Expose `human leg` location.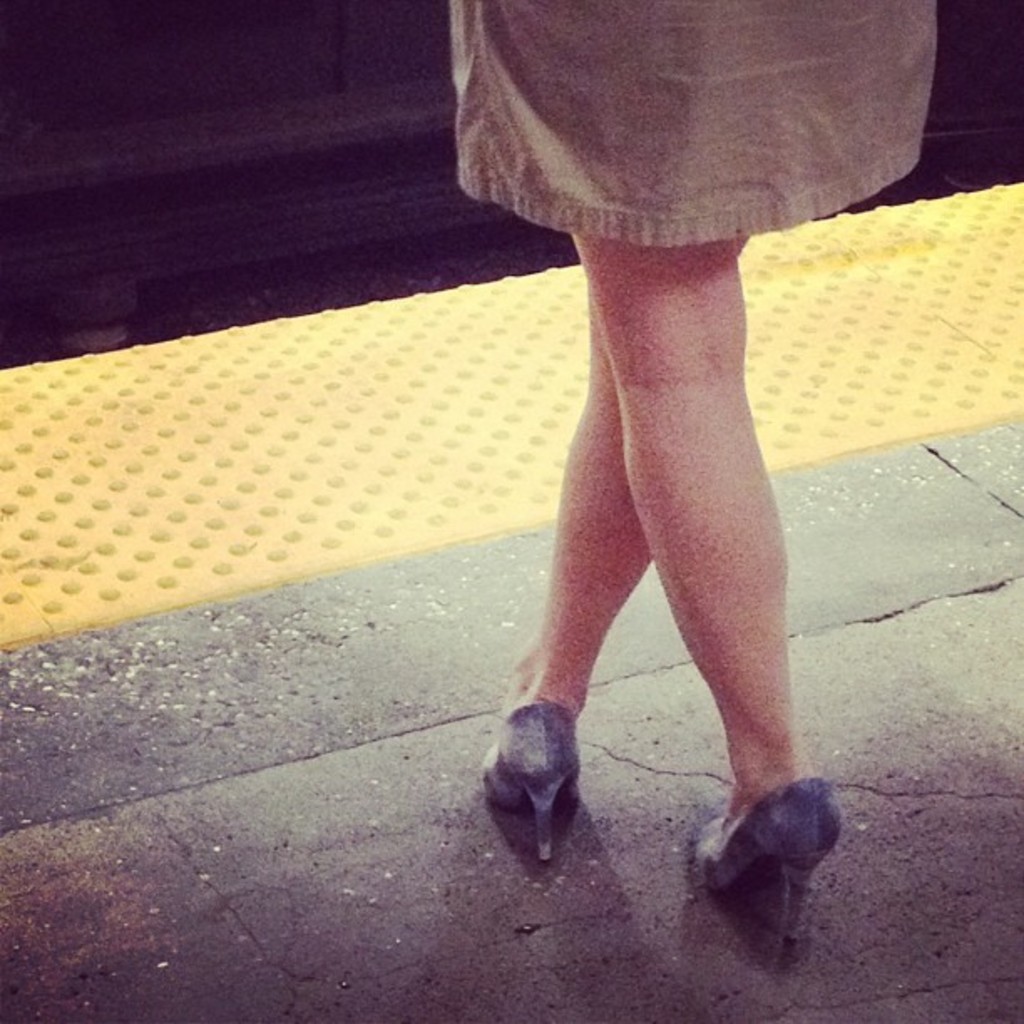
Exposed at bbox=[485, 241, 845, 982].
